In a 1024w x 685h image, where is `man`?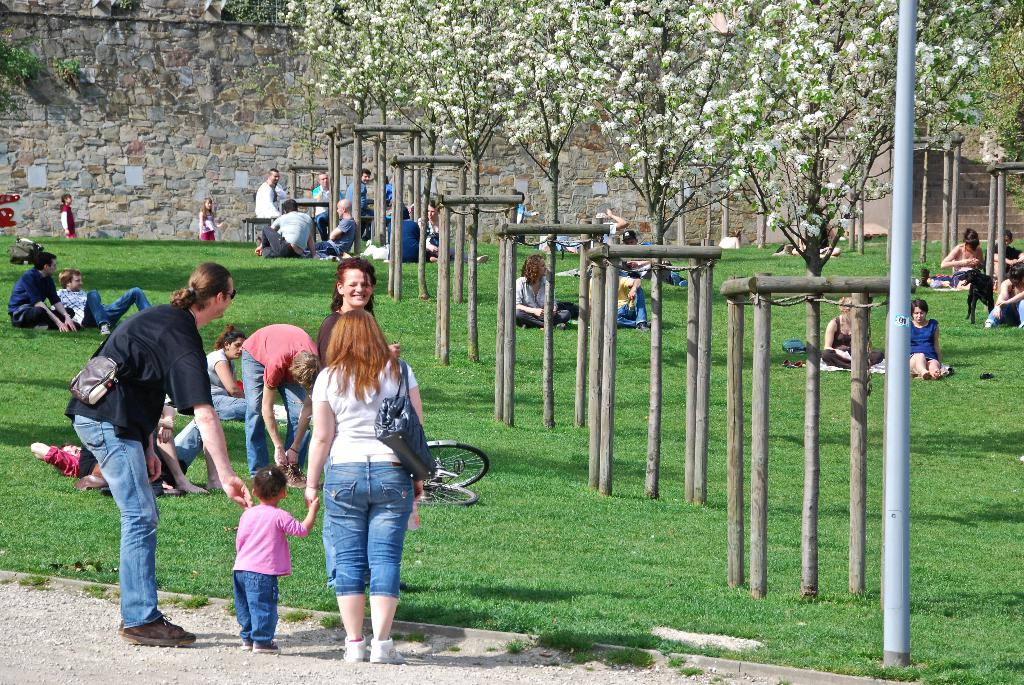
left=614, top=229, right=691, bottom=296.
